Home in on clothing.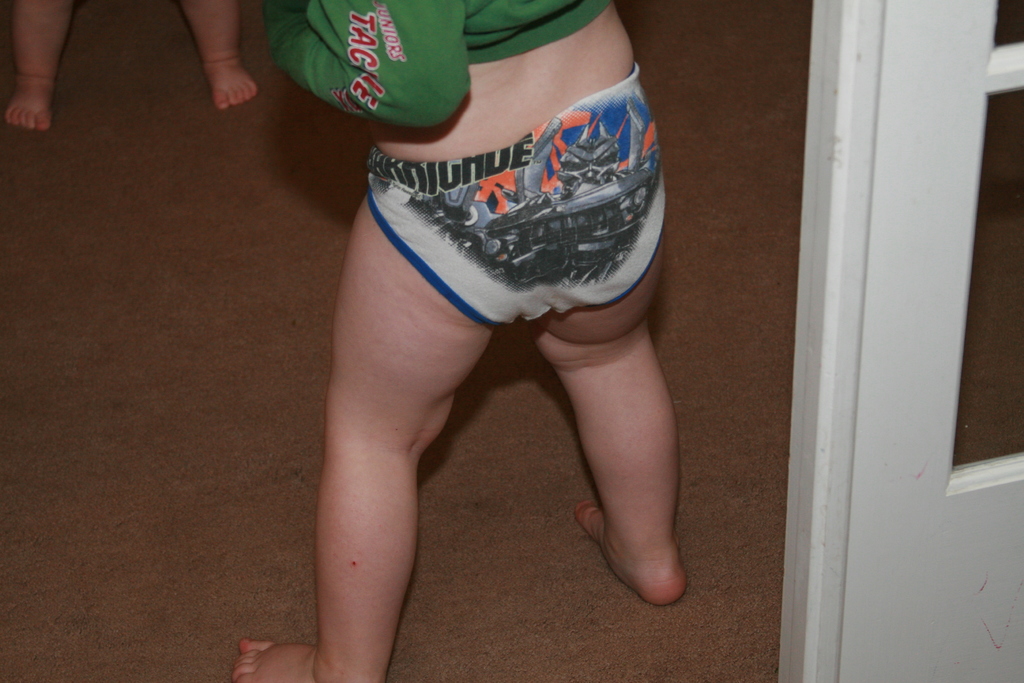
Homed in at box=[322, 29, 690, 347].
